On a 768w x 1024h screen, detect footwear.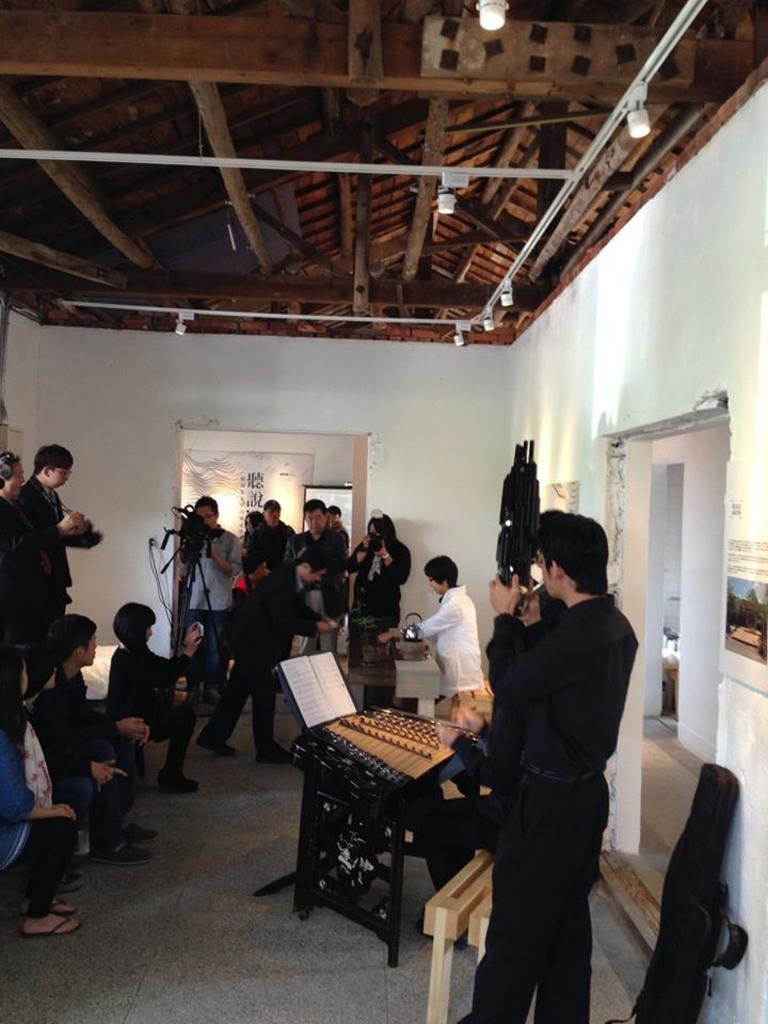
x1=126, y1=822, x2=158, y2=841.
